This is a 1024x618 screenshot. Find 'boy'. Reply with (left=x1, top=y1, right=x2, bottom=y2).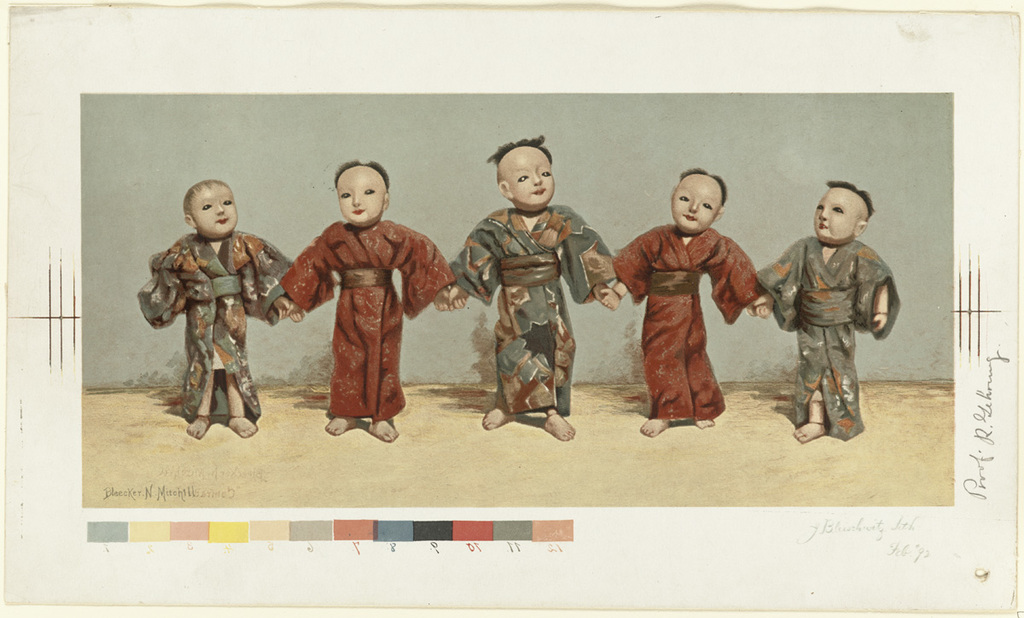
(left=755, top=181, right=901, bottom=444).
